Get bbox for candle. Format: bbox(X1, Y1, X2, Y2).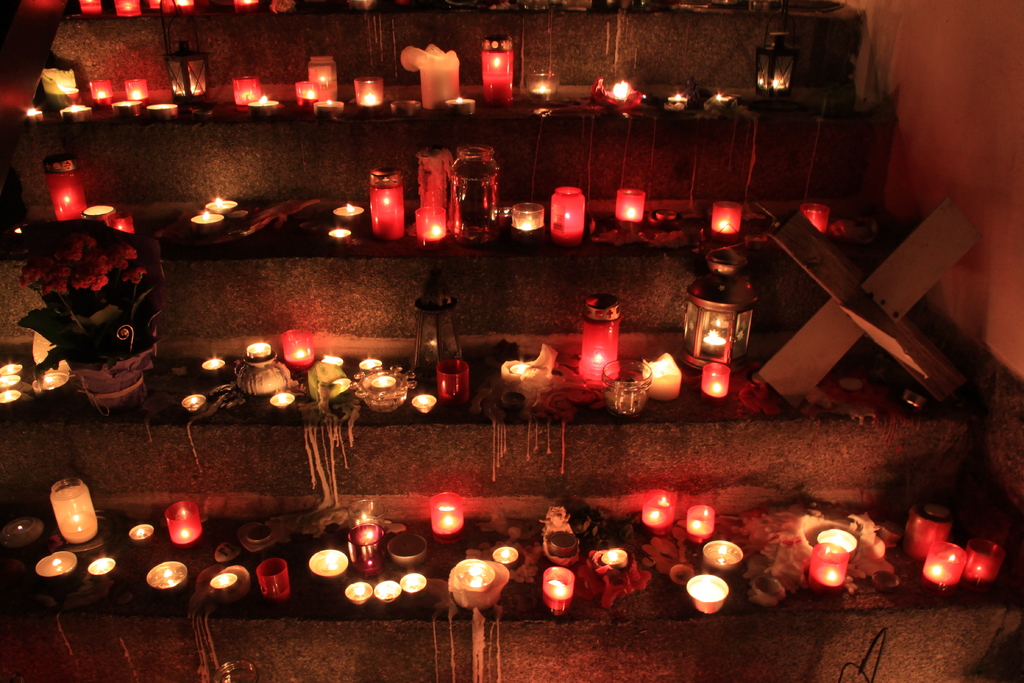
bbox(810, 543, 841, 587).
